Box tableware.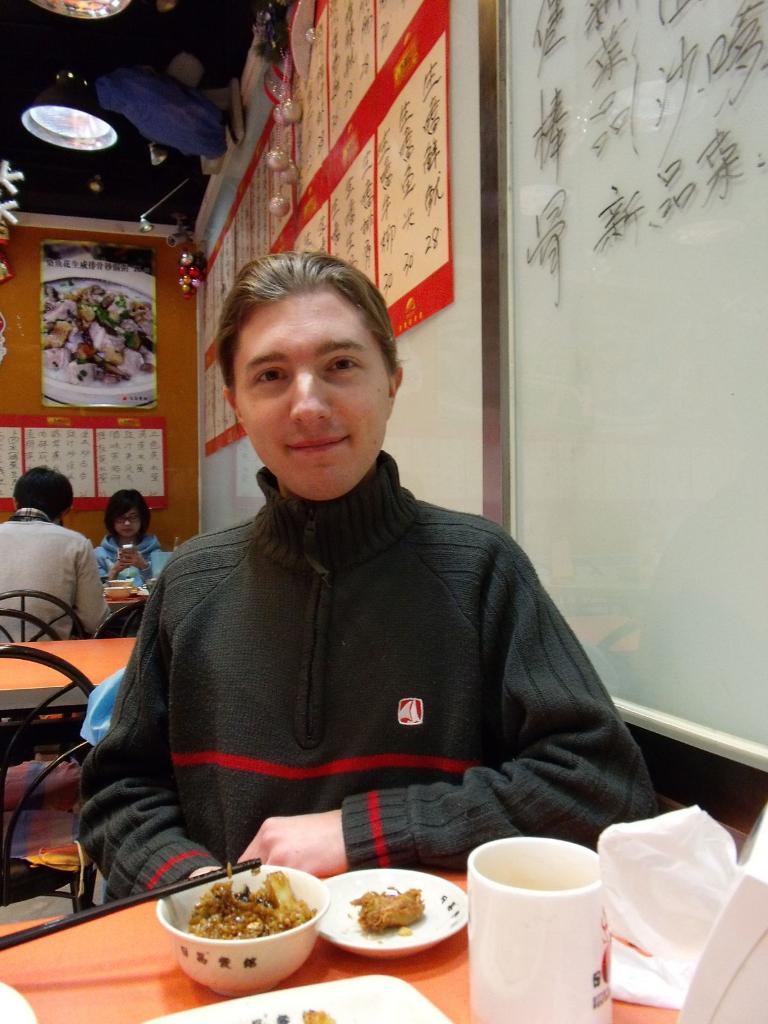
x1=467, y1=835, x2=614, y2=1023.
